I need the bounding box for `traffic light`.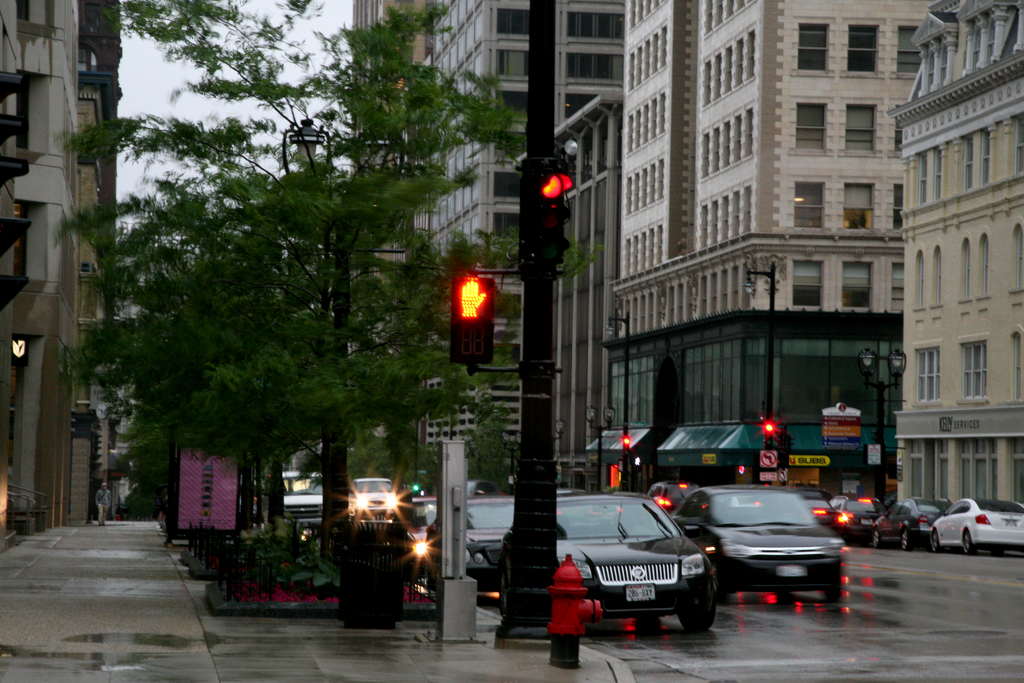
Here it is: (left=518, top=157, right=573, bottom=265).
